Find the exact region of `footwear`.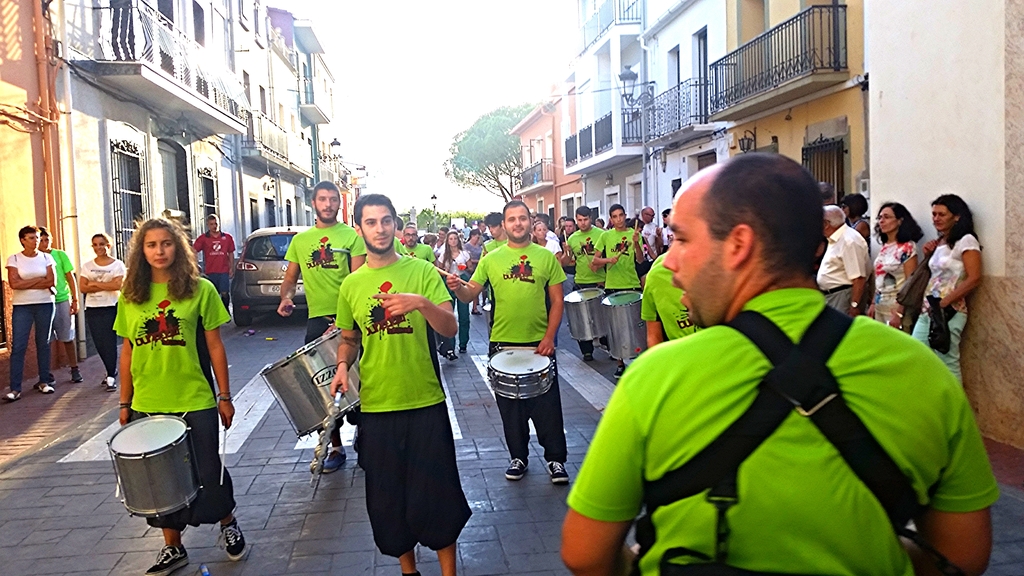
Exact region: [506, 459, 531, 481].
